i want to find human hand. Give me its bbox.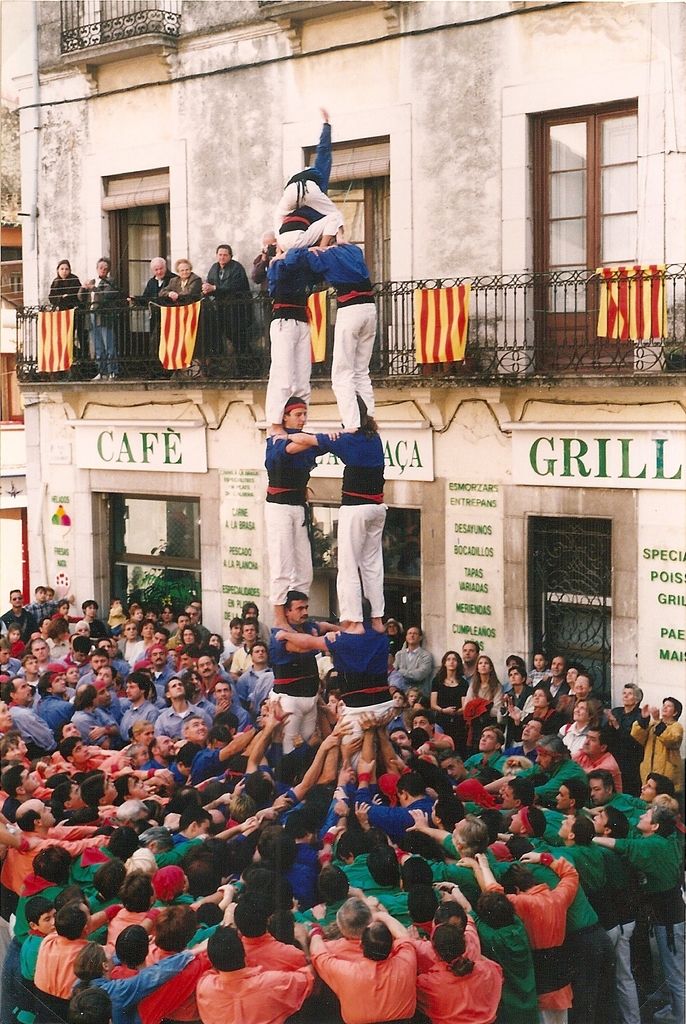
[328,429,342,444].
